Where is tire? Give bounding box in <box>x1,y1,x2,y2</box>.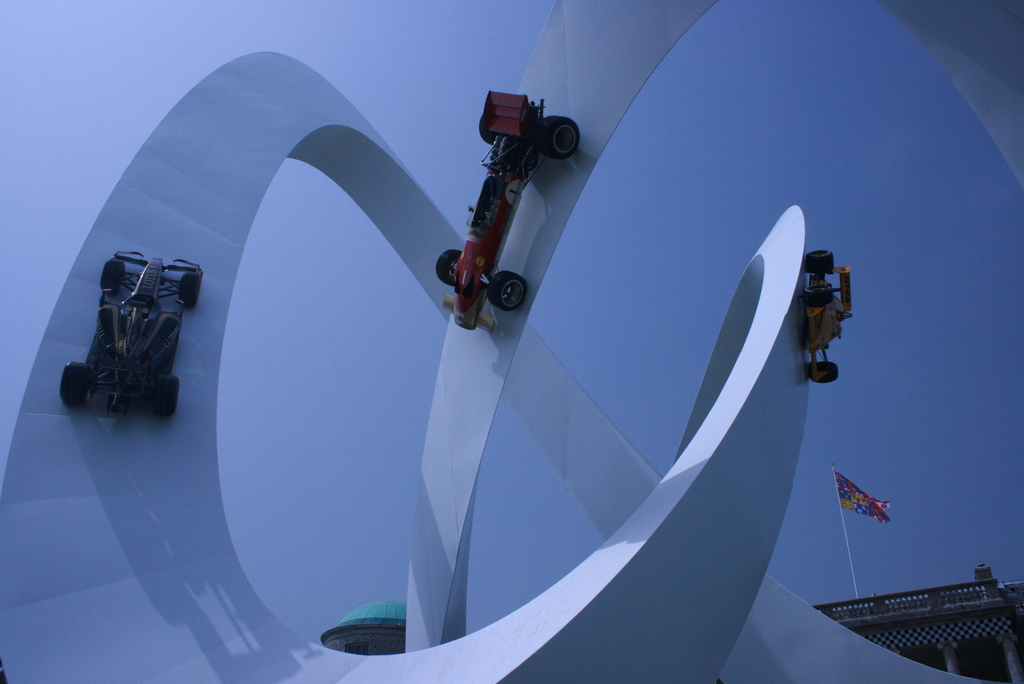
<box>177,270,200,311</box>.
